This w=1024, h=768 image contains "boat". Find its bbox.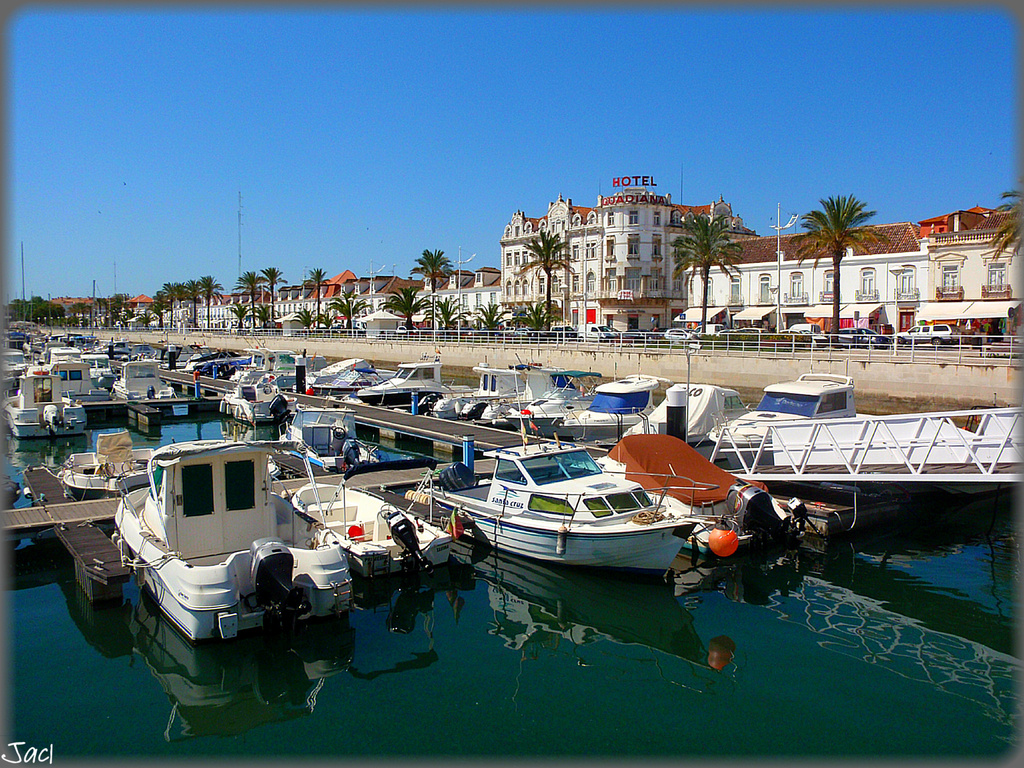
l=484, t=365, r=562, b=424.
